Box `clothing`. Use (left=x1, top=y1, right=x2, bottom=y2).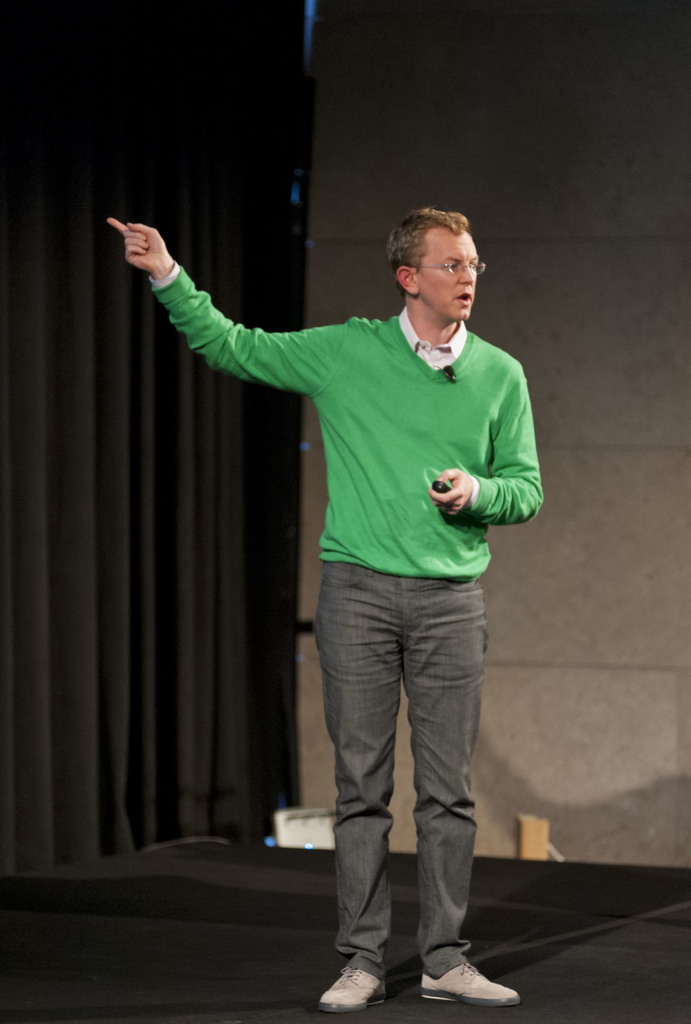
(left=189, top=230, right=541, bottom=838).
